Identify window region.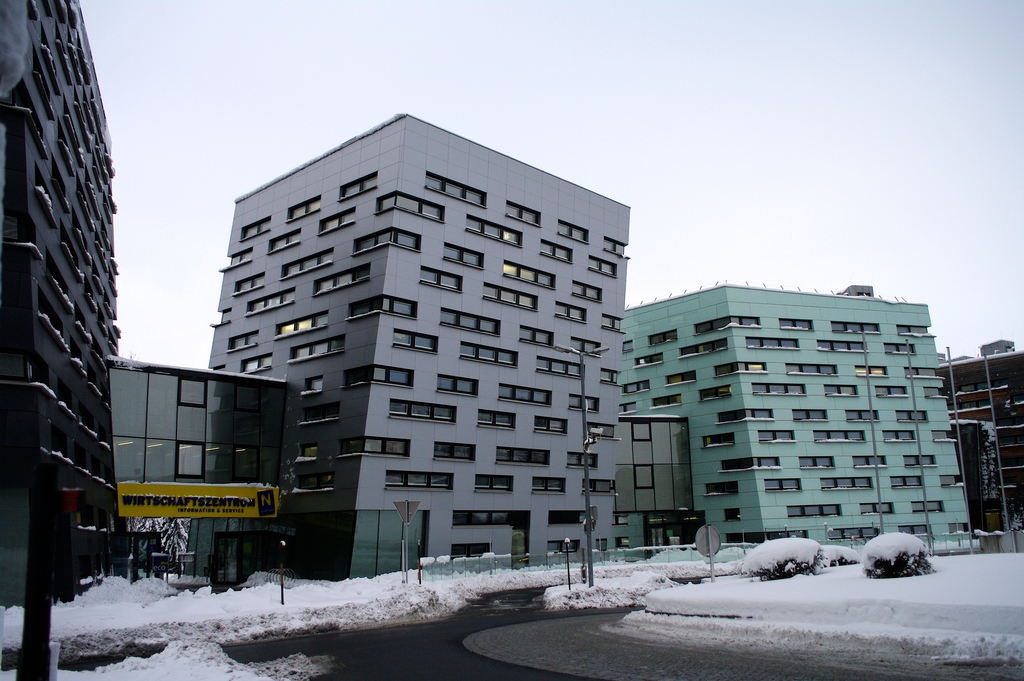
Region: x1=810 y1=429 x2=872 y2=445.
